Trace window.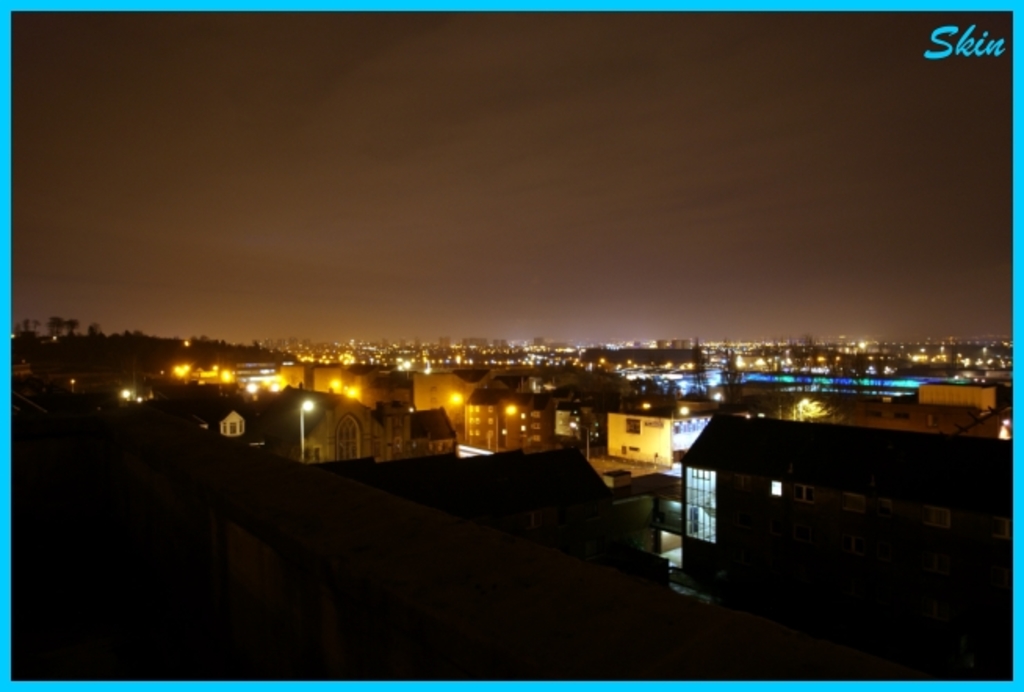
Traced to crop(683, 470, 719, 543).
